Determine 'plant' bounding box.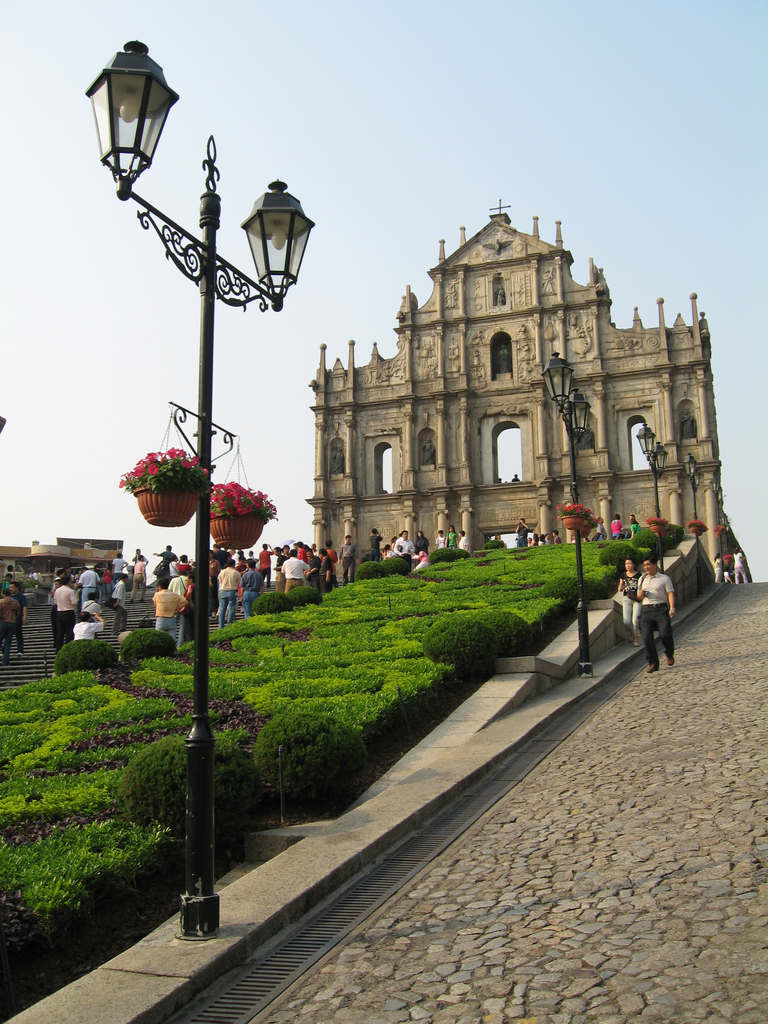
Determined: BBox(581, 570, 614, 596).
